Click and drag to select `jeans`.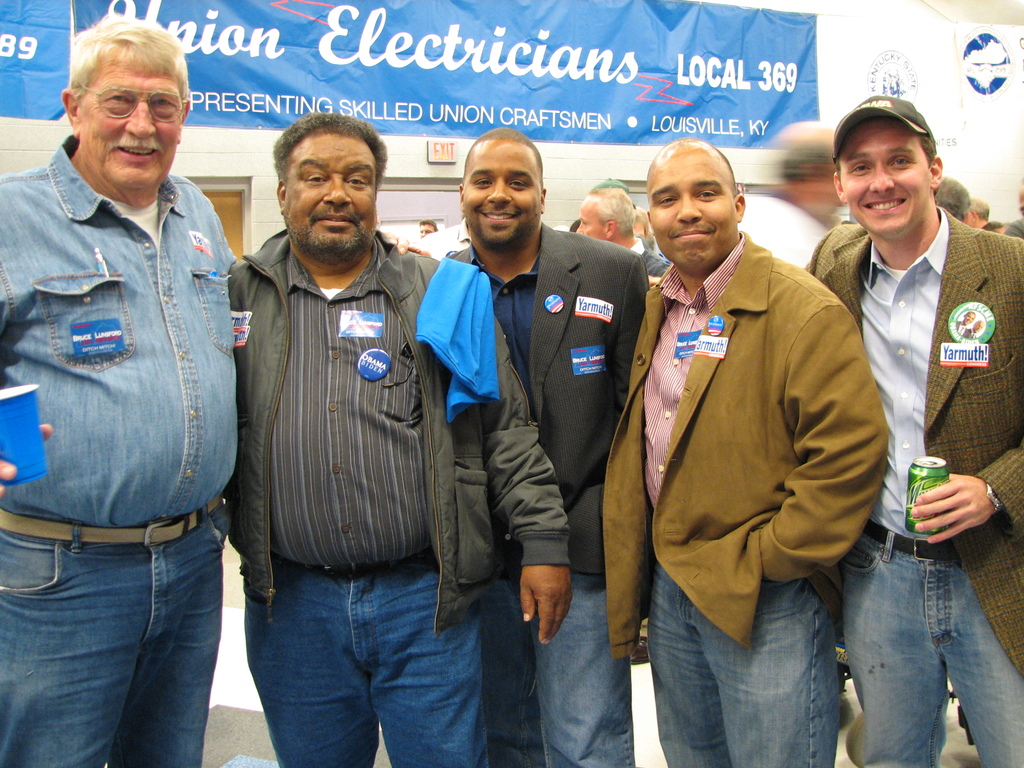
Selection: Rect(36, 527, 219, 767).
